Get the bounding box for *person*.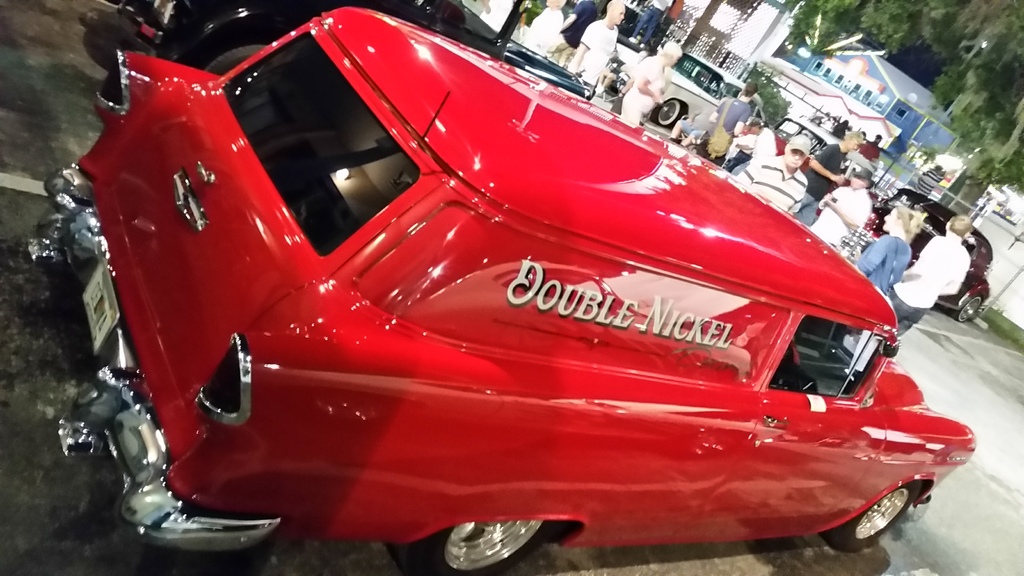
box=[621, 38, 689, 125].
